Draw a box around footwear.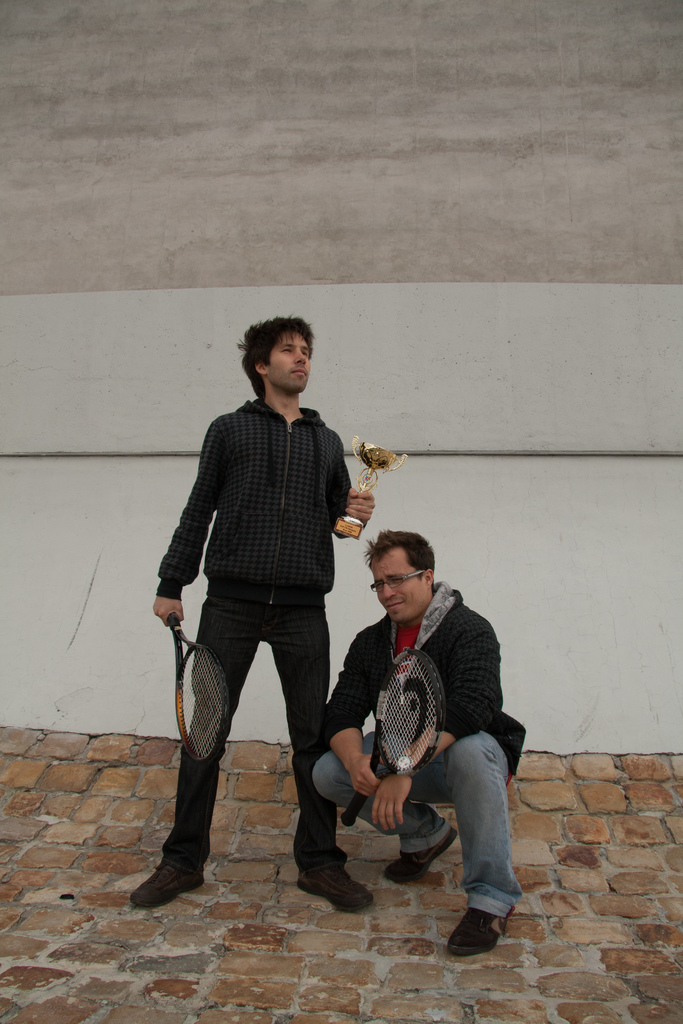
(x1=373, y1=823, x2=459, y2=883).
